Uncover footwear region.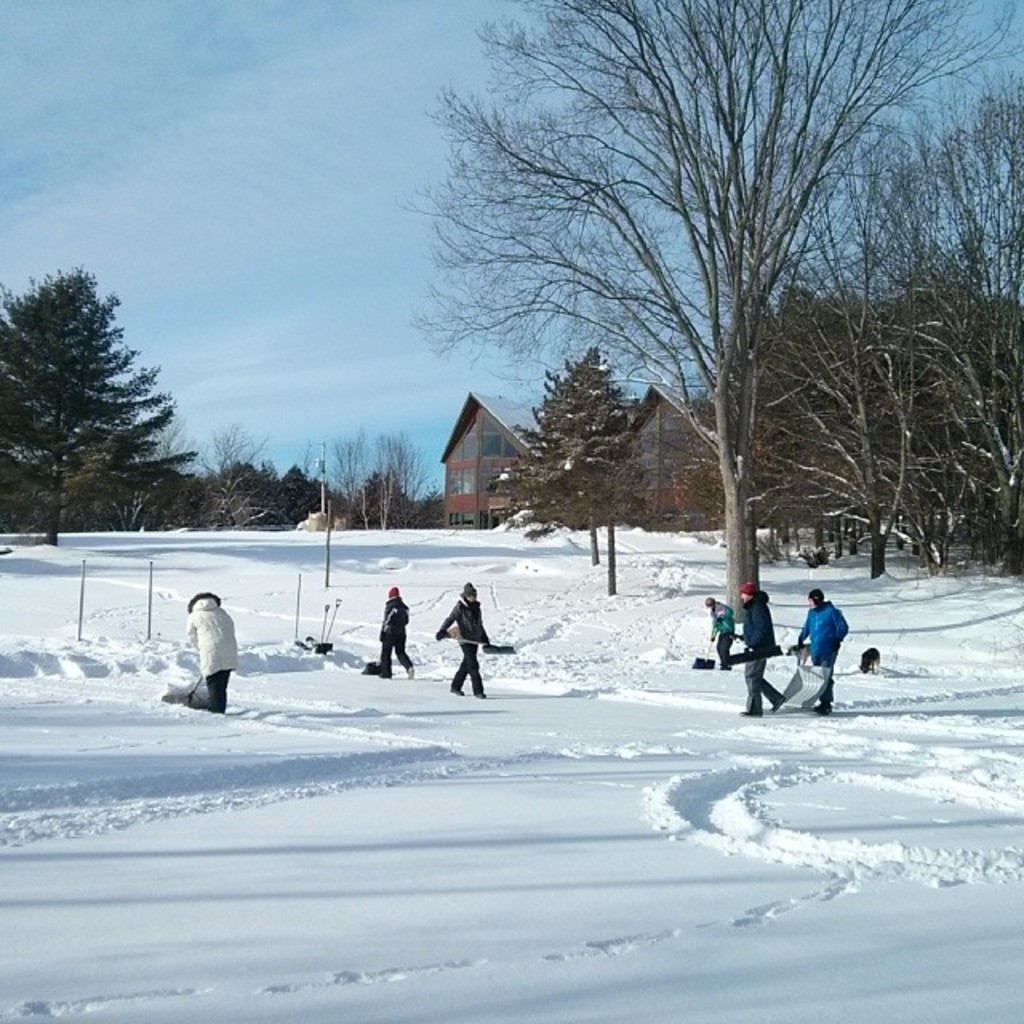
Uncovered: pyautogui.locateOnScreen(747, 709, 757, 715).
